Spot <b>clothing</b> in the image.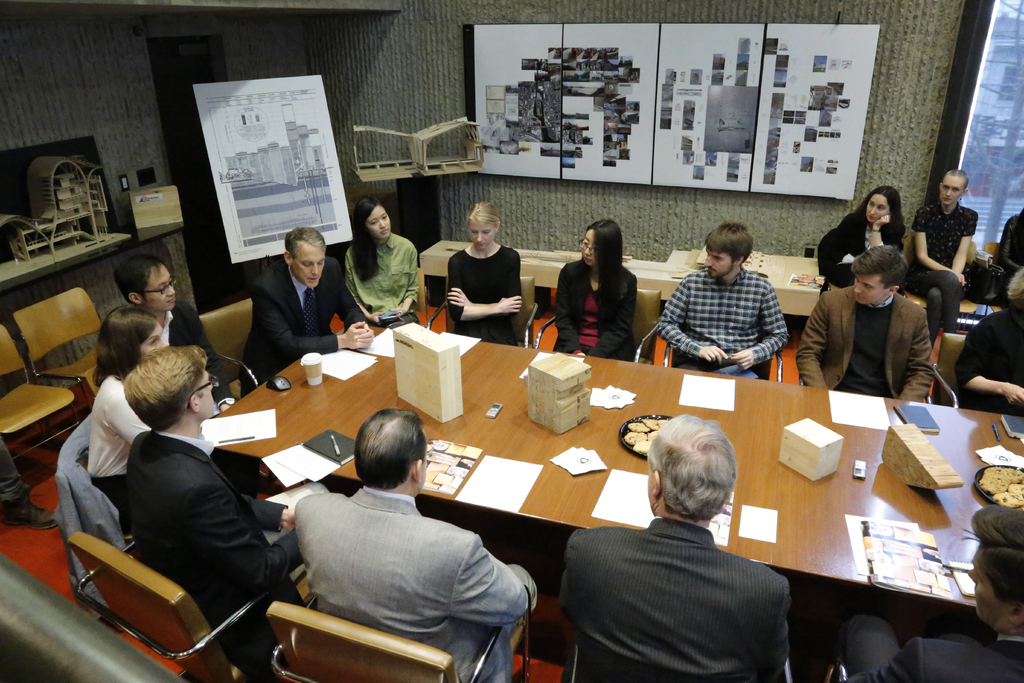
<b>clothing</b> found at [159, 297, 235, 416].
